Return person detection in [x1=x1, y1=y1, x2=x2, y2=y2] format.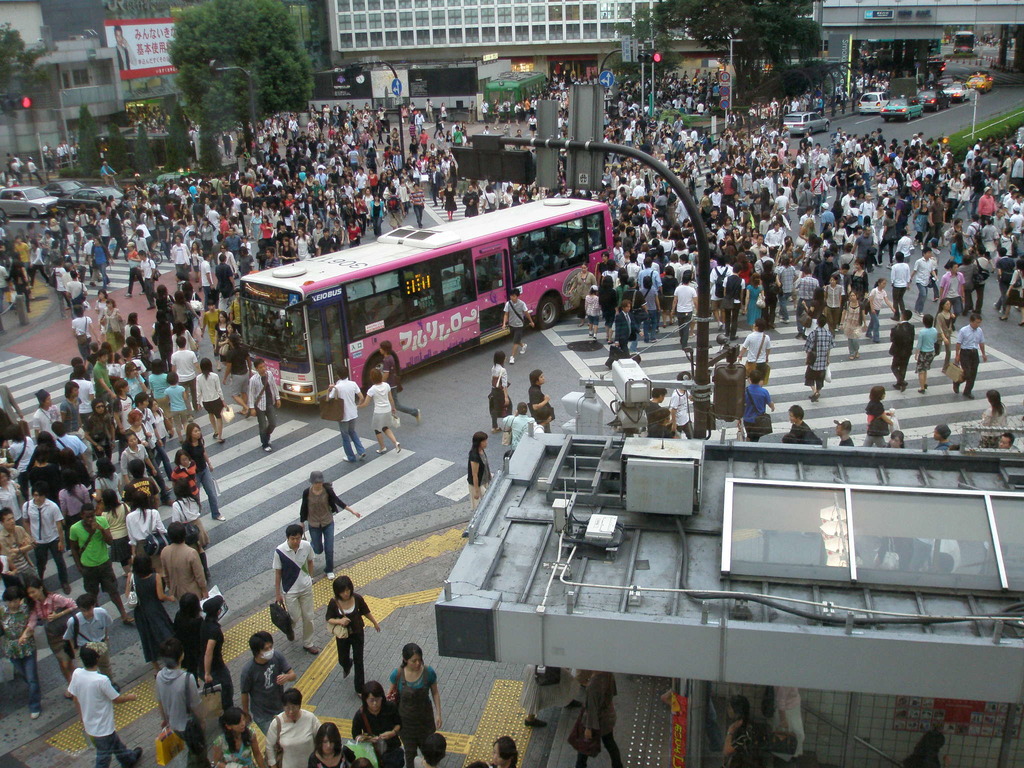
[x1=485, y1=344, x2=503, y2=428].
